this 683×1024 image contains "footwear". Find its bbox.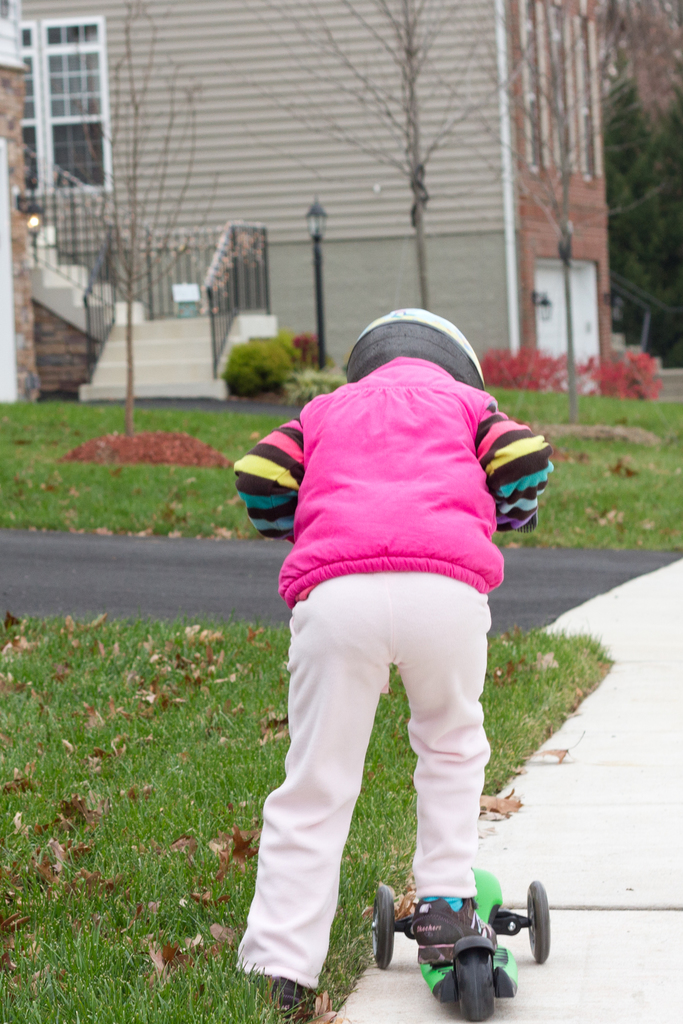
Rect(271, 975, 308, 1023).
